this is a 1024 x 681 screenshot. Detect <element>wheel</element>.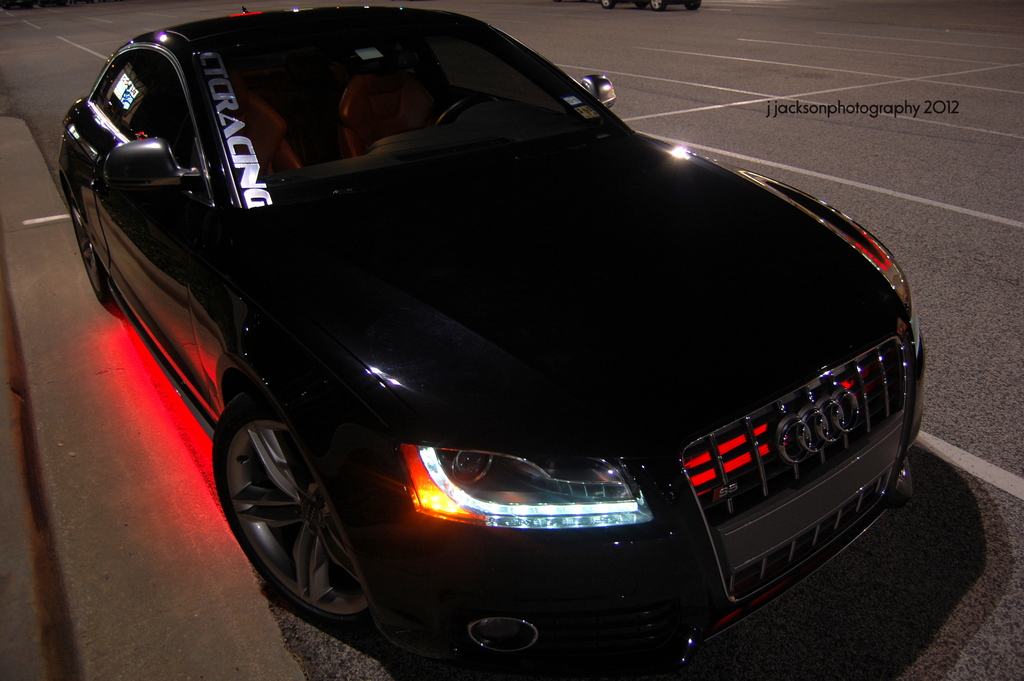
locate(72, 189, 112, 304).
